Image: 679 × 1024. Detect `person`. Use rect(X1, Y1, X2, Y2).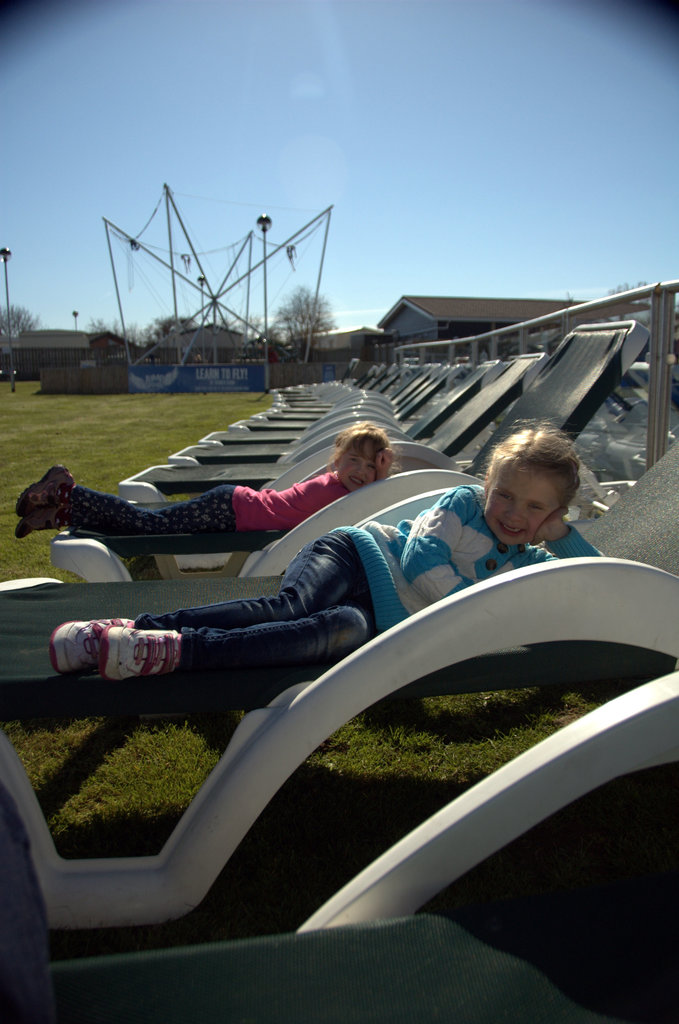
rect(18, 423, 397, 557).
